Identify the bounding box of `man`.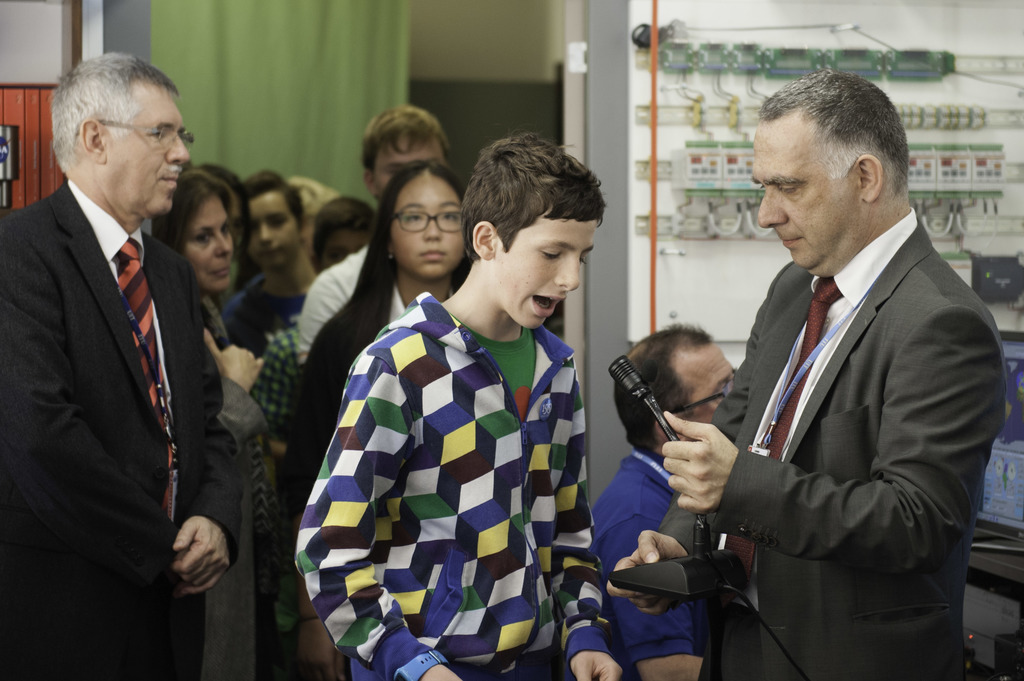
(0,51,246,680).
